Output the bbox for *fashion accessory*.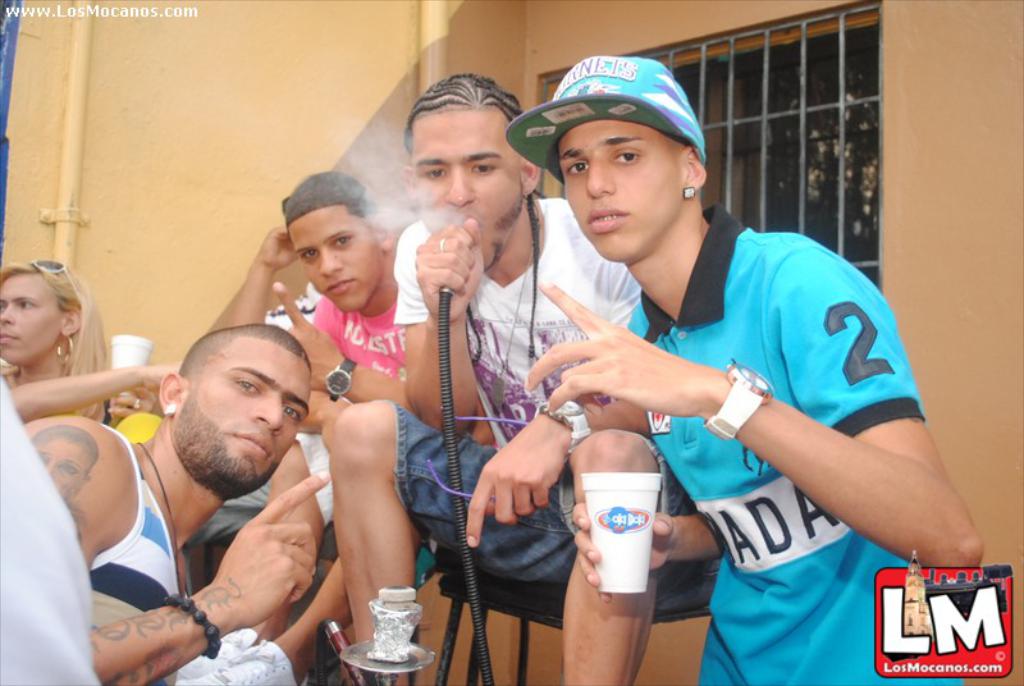
Rect(330, 357, 352, 397).
